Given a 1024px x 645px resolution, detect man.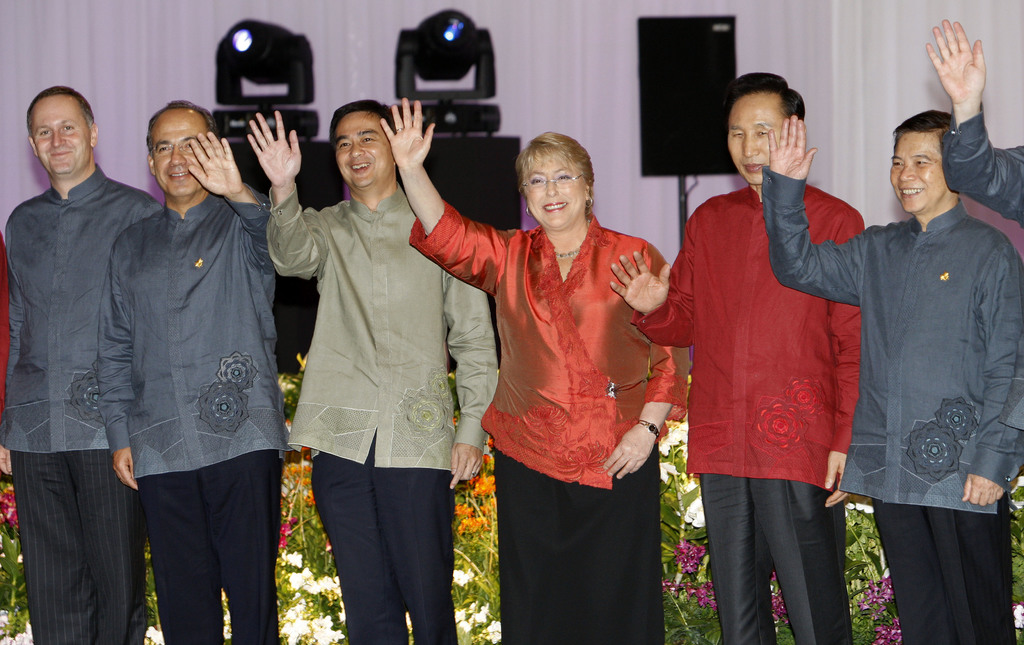
pyautogui.locateOnScreen(607, 69, 863, 644).
